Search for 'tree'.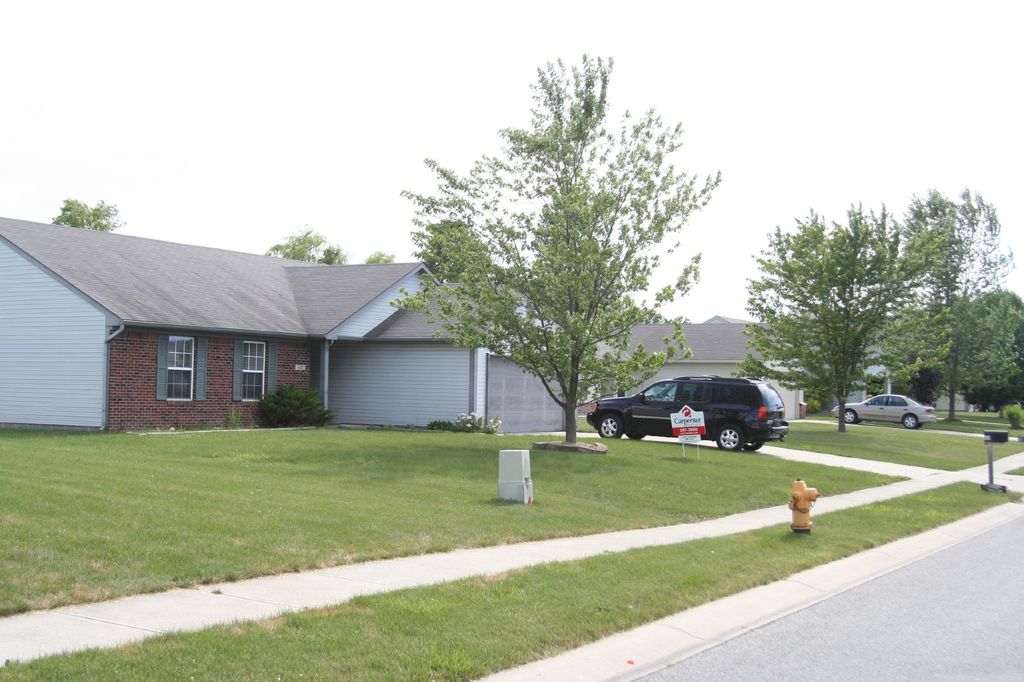
Found at locate(412, 70, 719, 444).
